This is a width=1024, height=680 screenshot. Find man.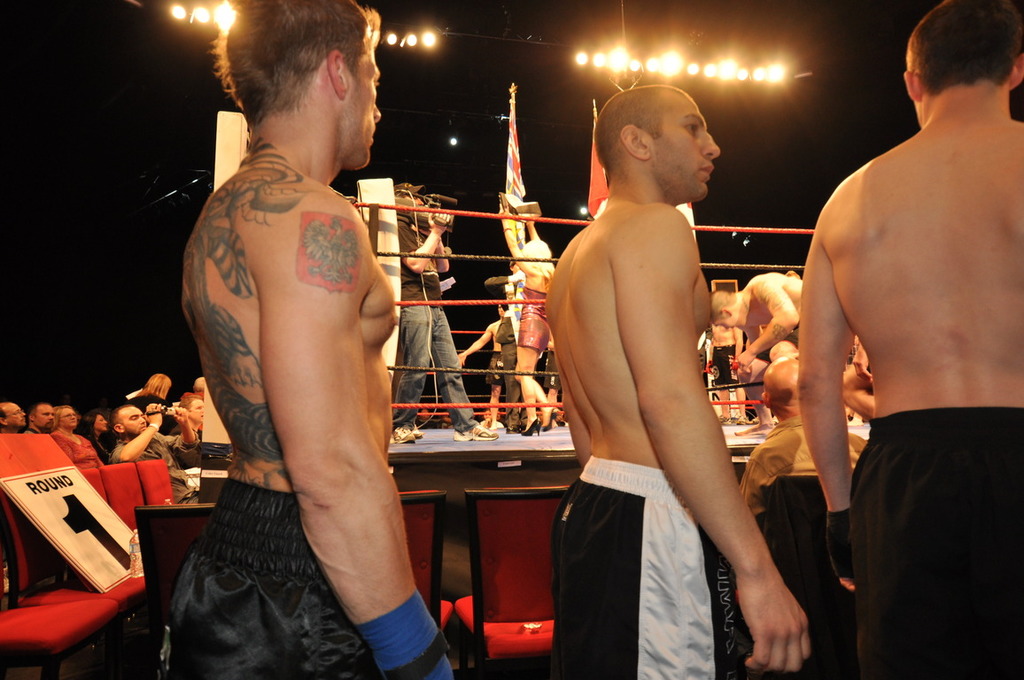
Bounding box: bbox=(0, 399, 27, 431).
